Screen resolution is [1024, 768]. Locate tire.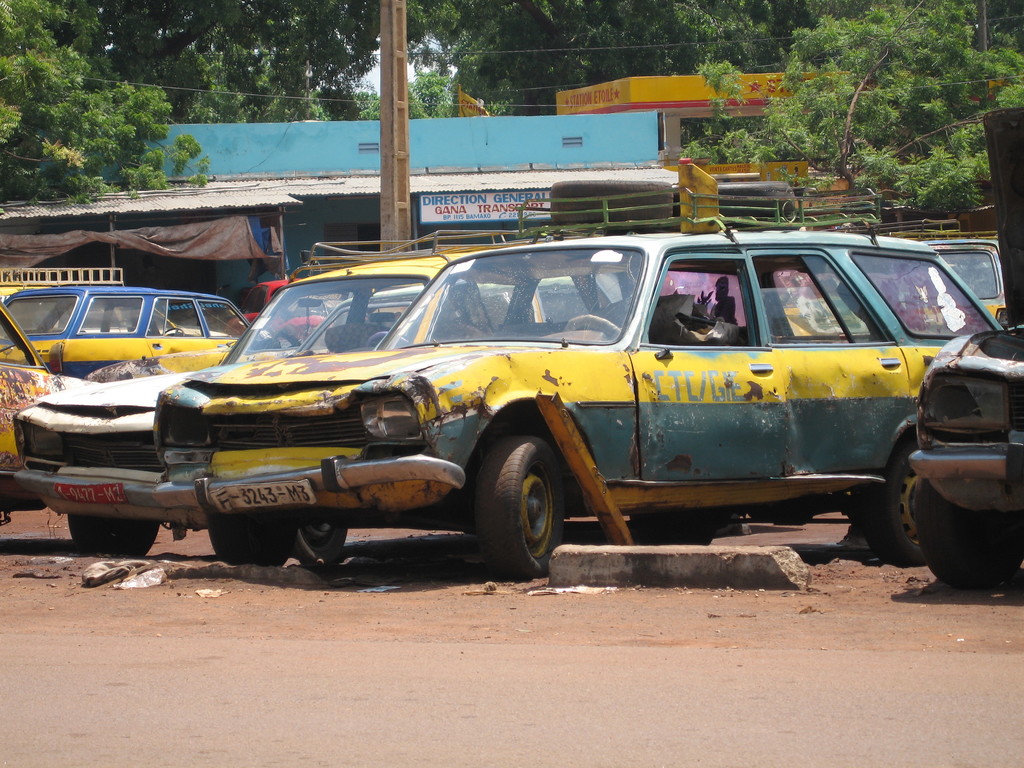
bbox=(207, 516, 299, 564).
